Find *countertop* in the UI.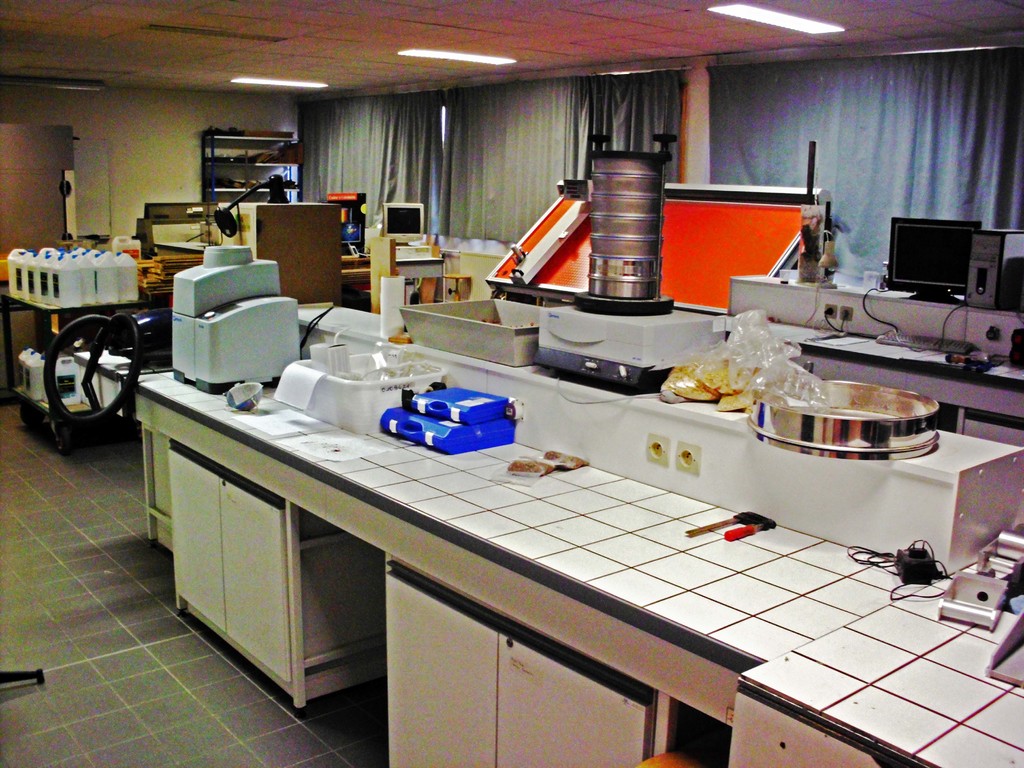
UI element at 298 302 1021 488.
